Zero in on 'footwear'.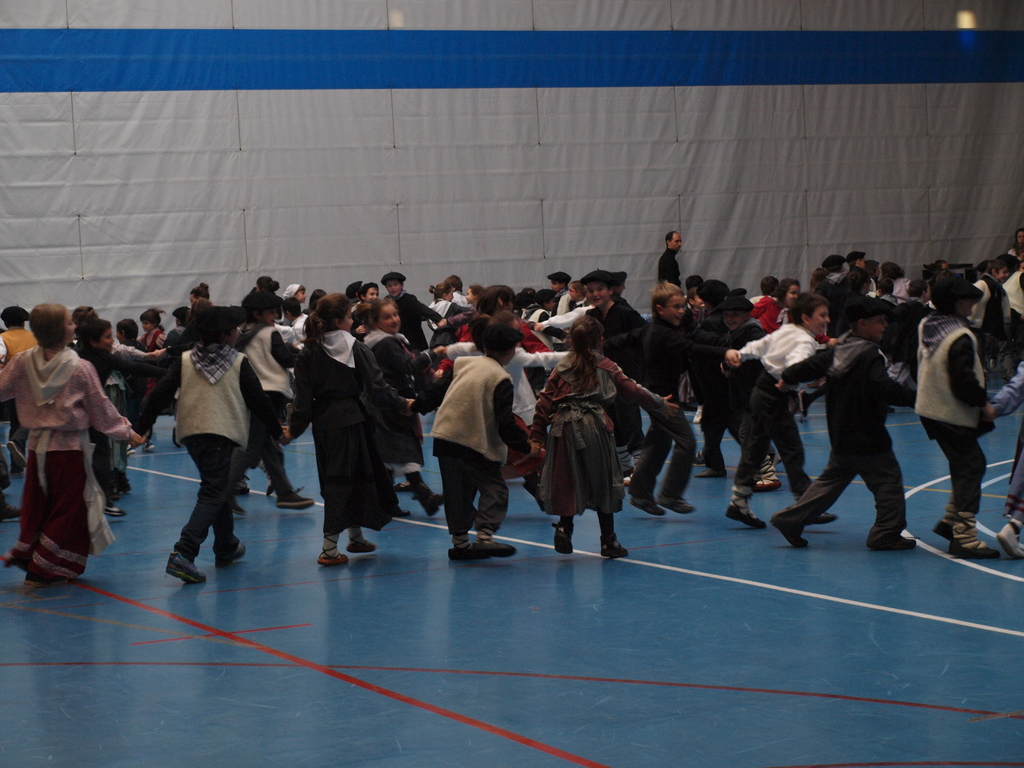
Zeroed in: 218, 539, 248, 566.
